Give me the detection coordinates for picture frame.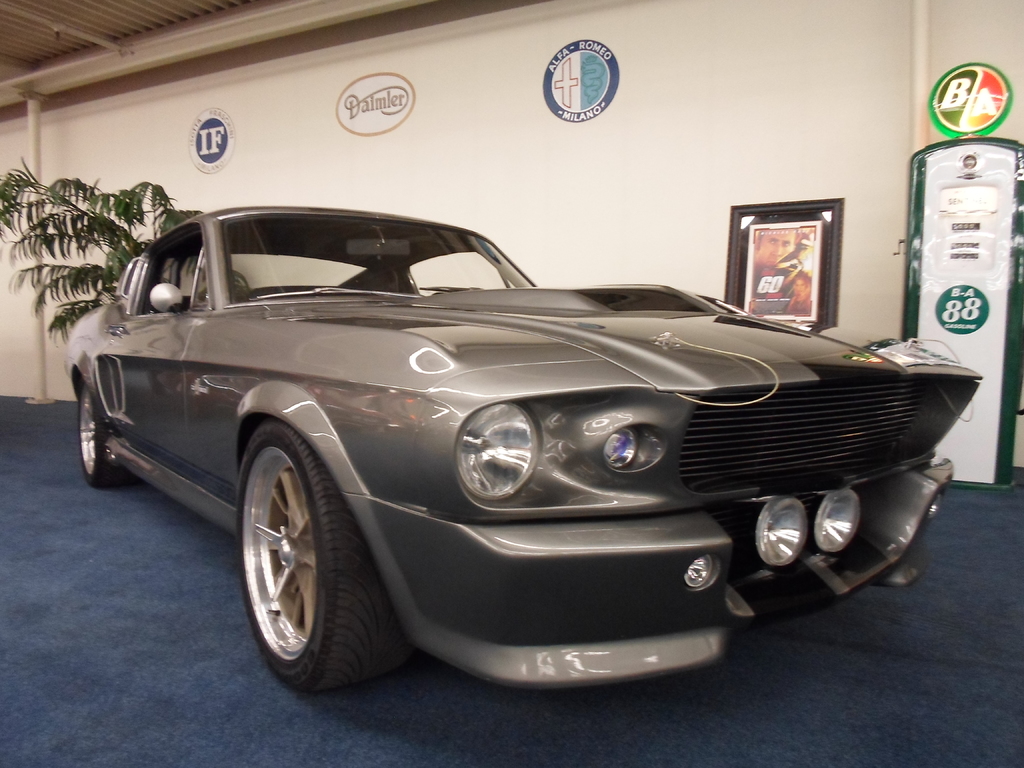
crop(719, 197, 846, 333).
